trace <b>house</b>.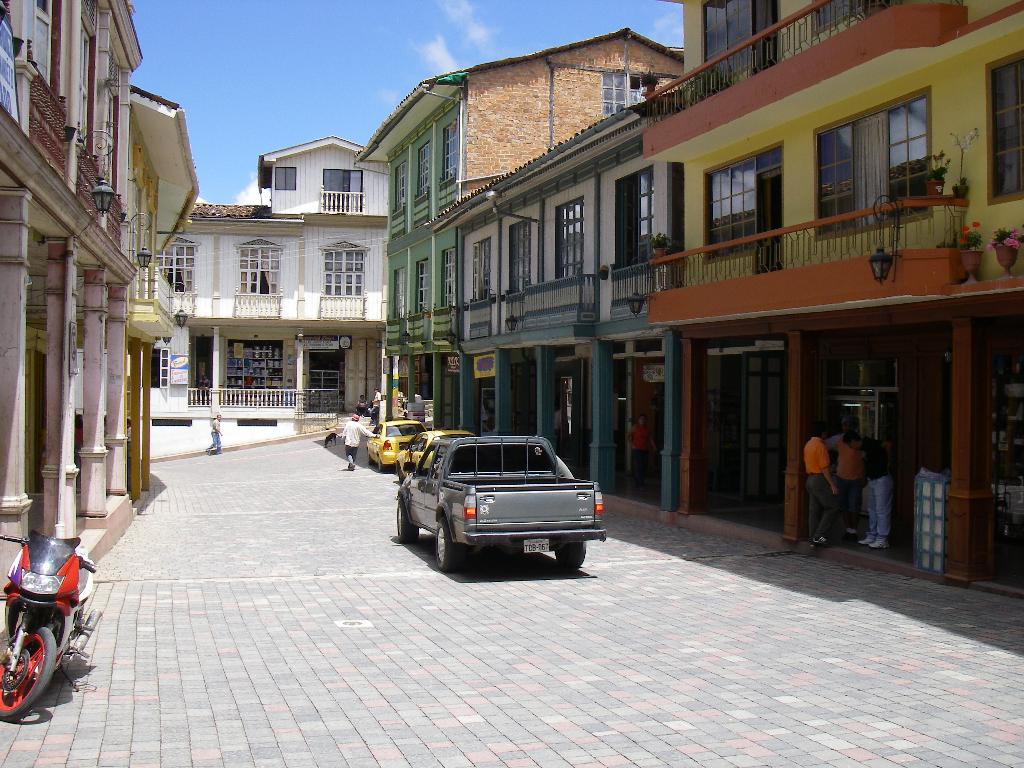
Traced to bbox(152, 130, 392, 431).
